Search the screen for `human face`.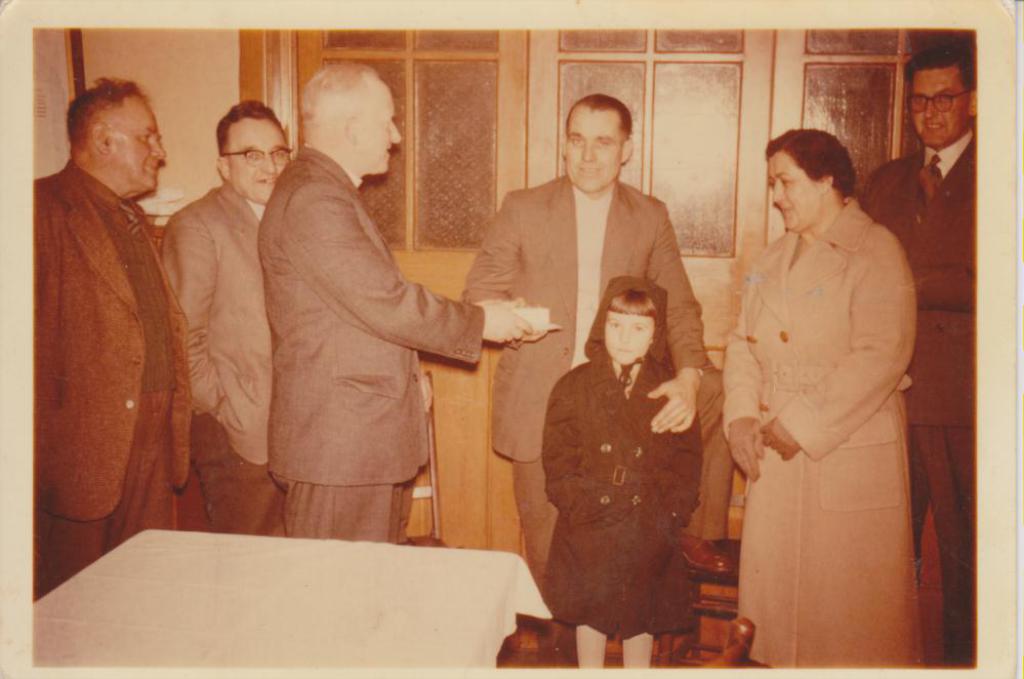
Found at box(223, 115, 299, 211).
